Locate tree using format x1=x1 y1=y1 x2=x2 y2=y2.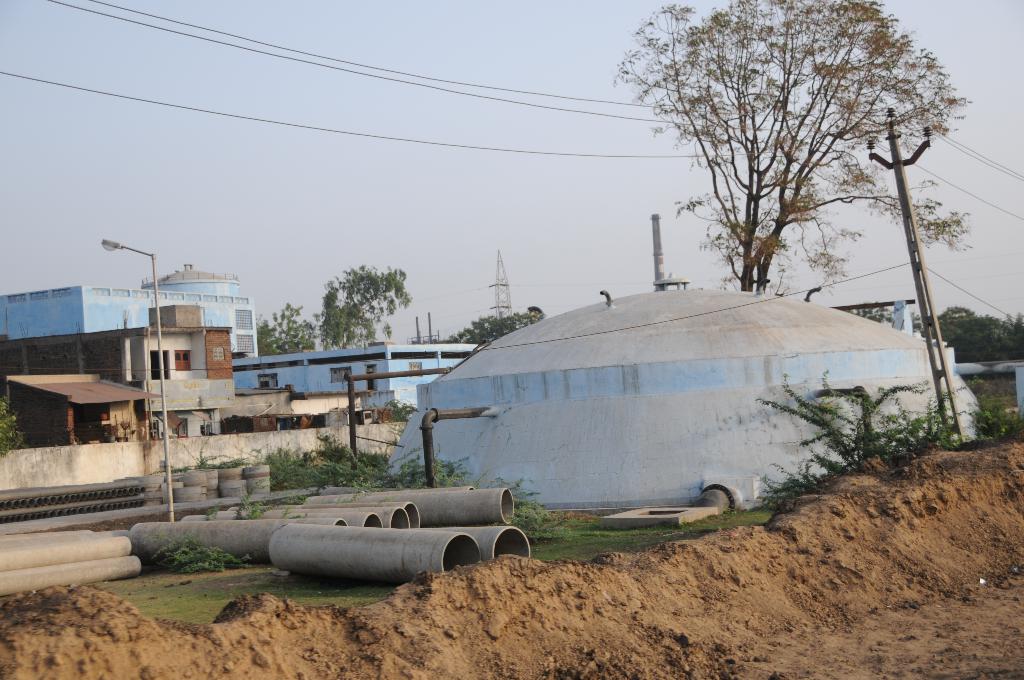
x1=442 y1=306 x2=540 y2=349.
